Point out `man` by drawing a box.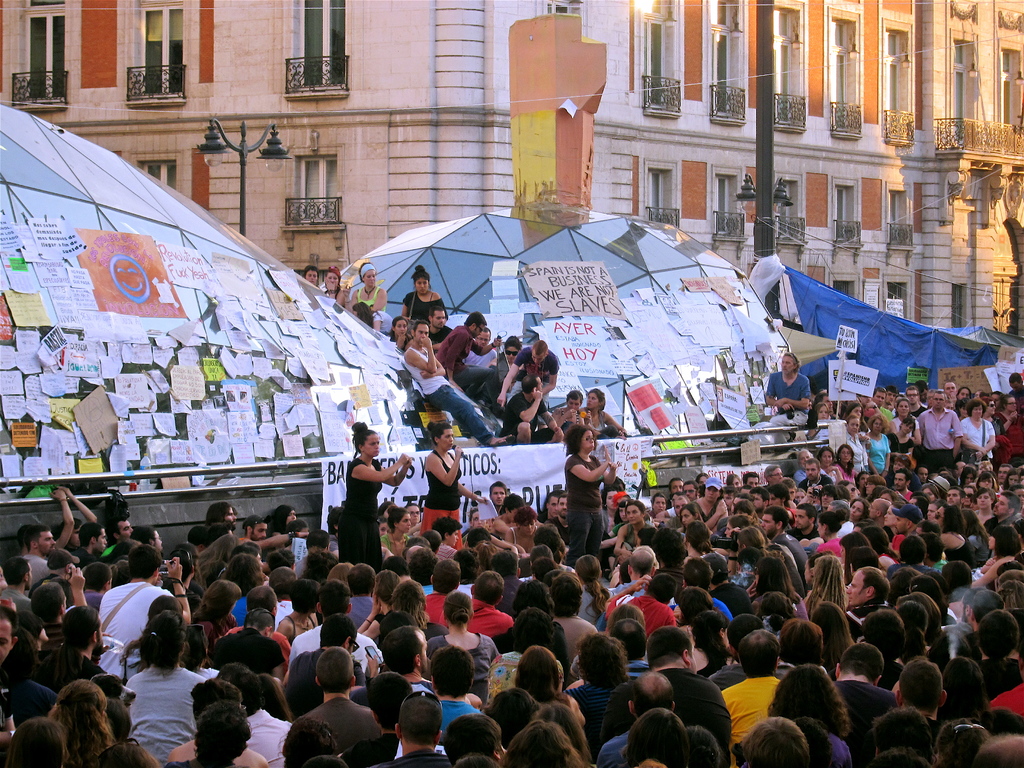
rect(283, 579, 383, 684).
